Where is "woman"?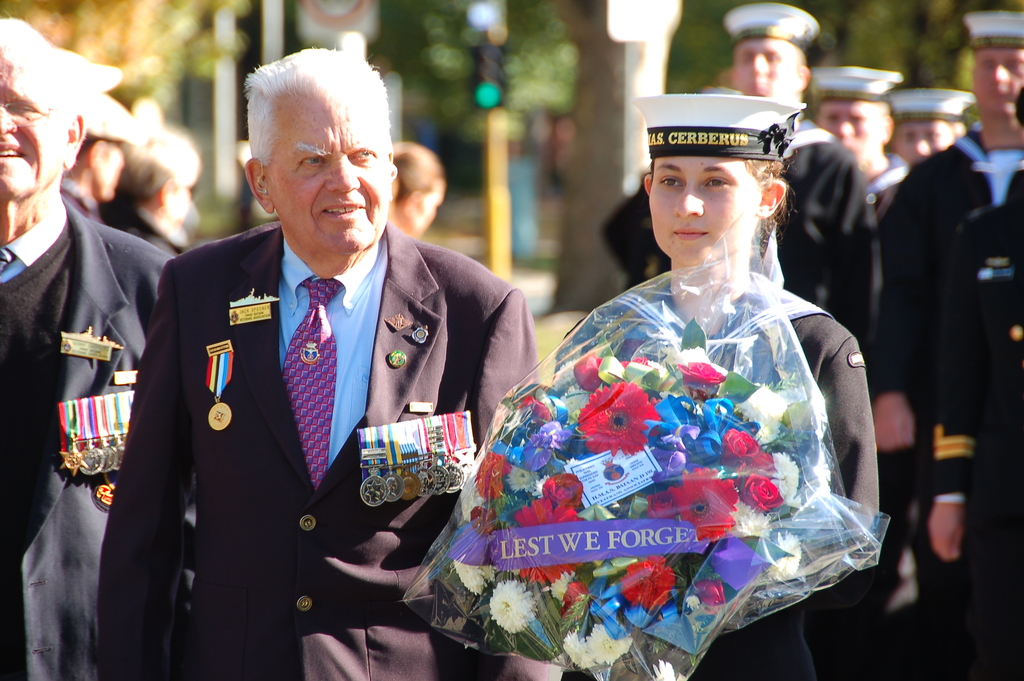
l=550, t=93, r=879, b=680.
